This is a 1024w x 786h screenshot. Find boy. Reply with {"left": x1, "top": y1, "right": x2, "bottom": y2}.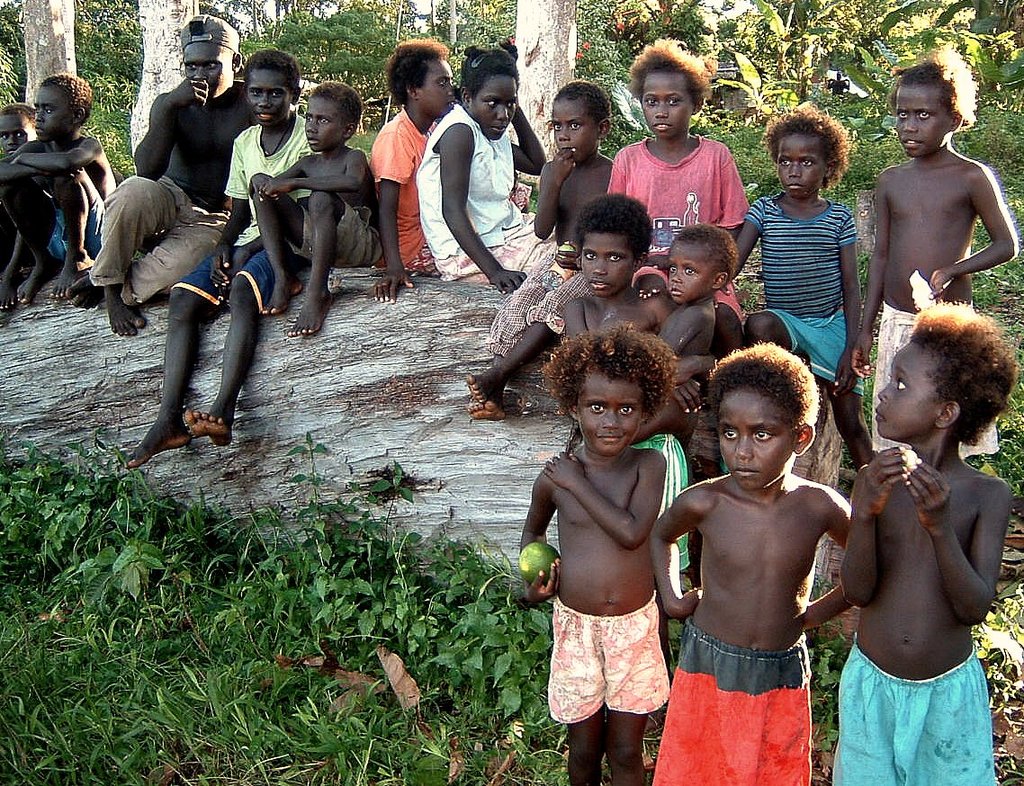
{"left": 127, "top": 42, "right": 312, "bottom": 467}.
